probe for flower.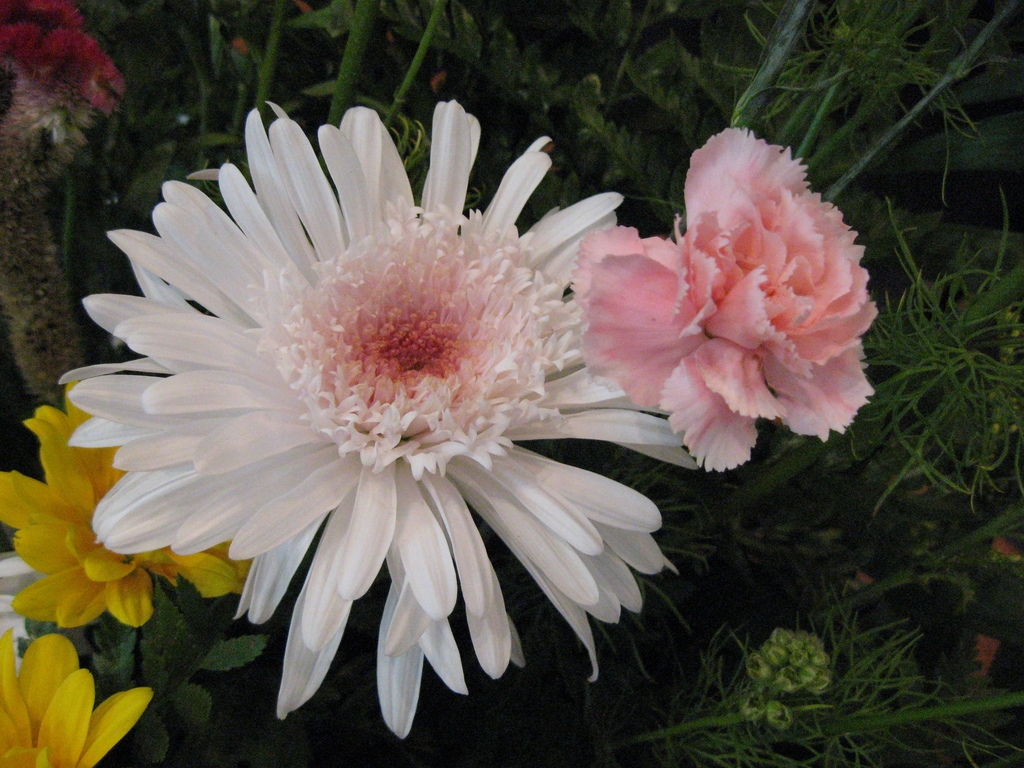
Probe result: (left=0, top=620, right=158, bottom=767).
